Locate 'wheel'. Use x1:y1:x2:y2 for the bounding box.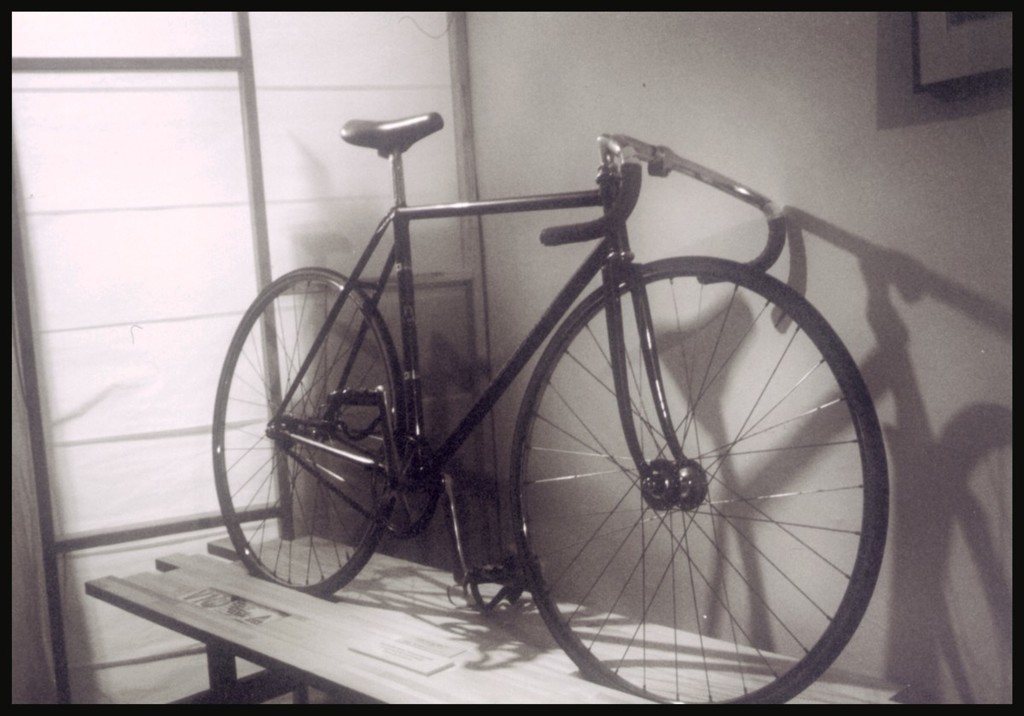
517:252:890:686.
